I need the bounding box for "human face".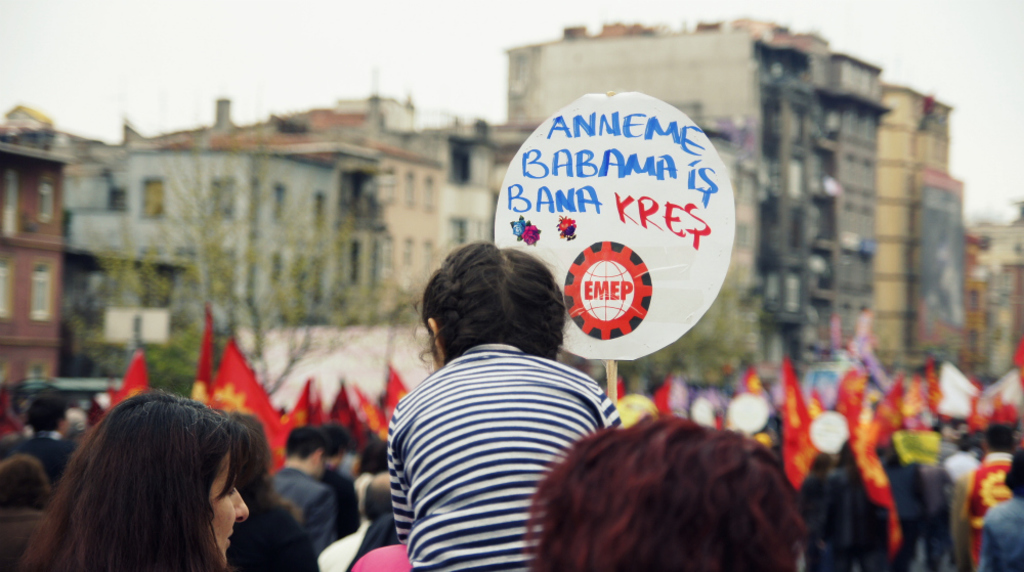
Here it is: <region>207, 448, 249, 554</region>.
